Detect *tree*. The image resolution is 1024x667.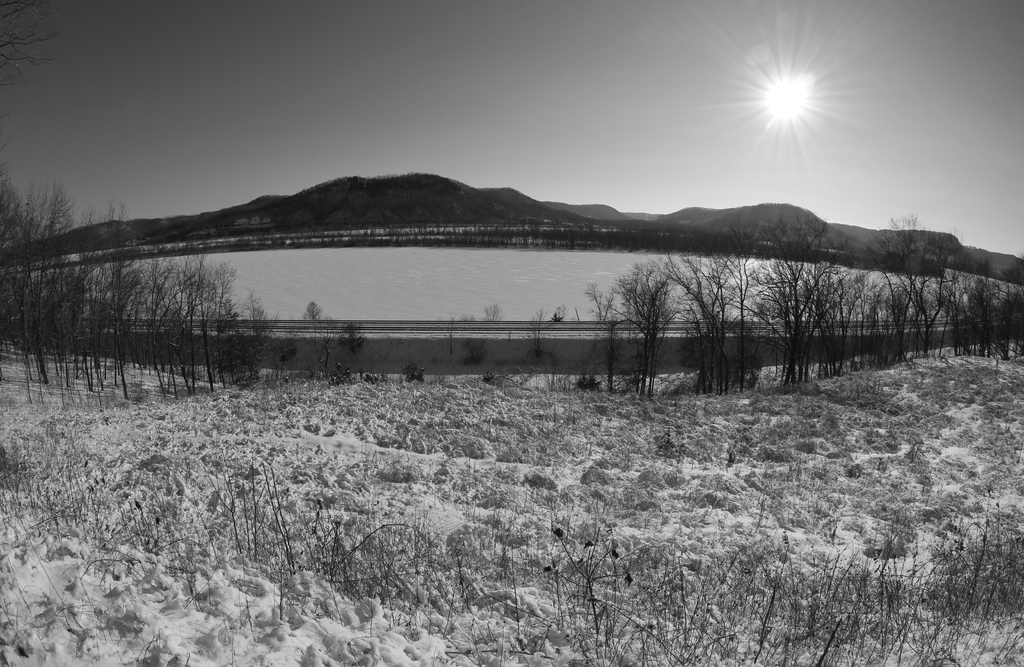
(x1=611, y1=254, x2=679, y2=391).
